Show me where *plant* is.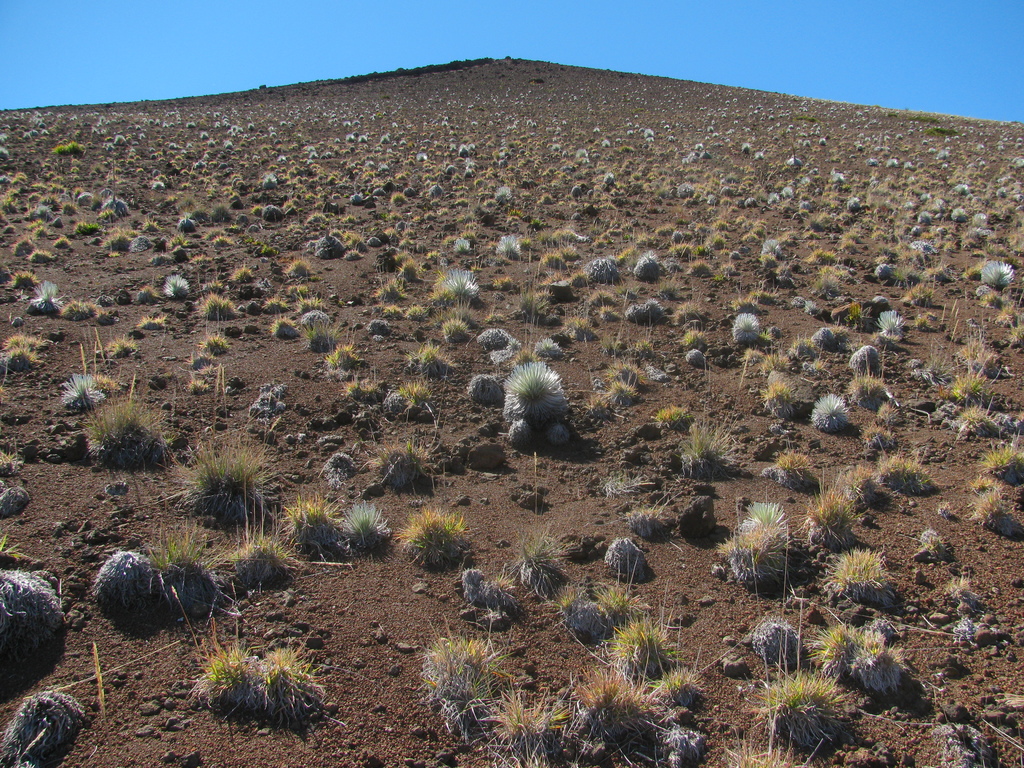
*plant* is at crop(166, 236, 185, 250).
